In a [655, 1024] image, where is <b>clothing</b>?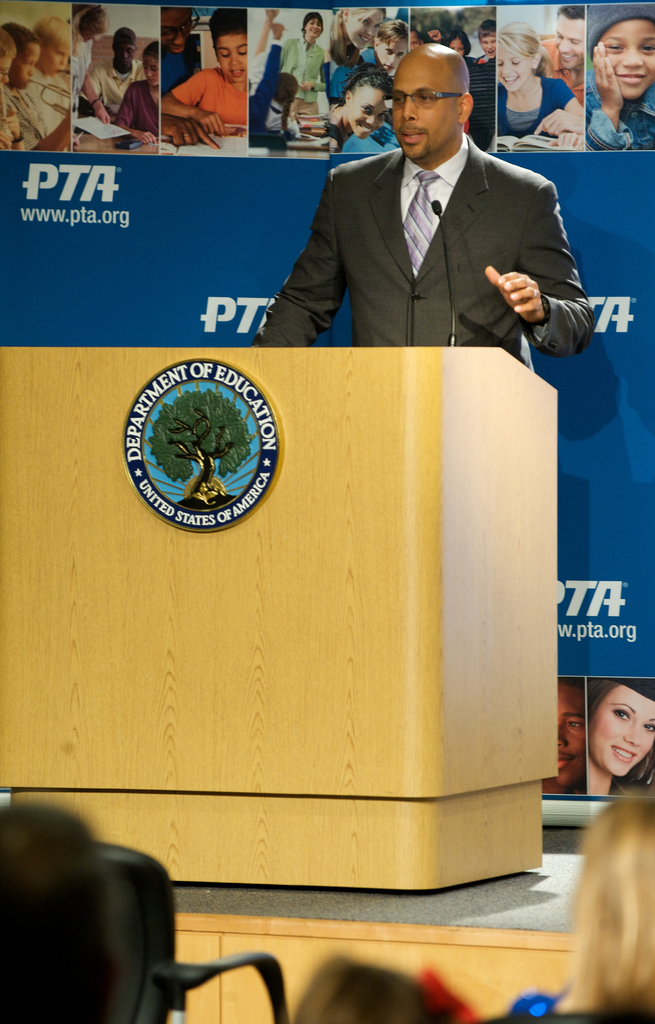
(158, 37, 198, 92).
